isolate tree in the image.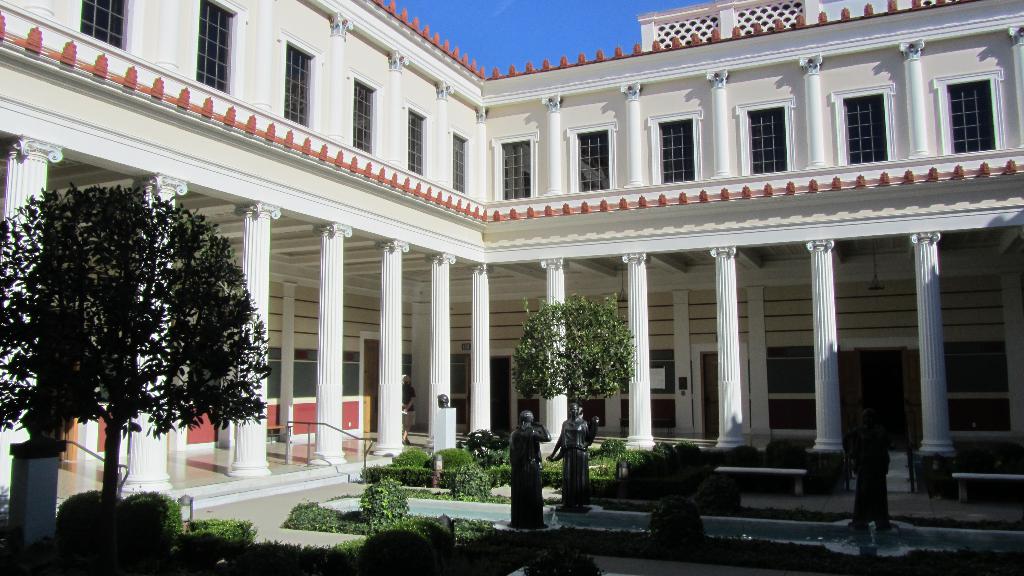
Isolated region: locate(509, 298, 645, 429).
